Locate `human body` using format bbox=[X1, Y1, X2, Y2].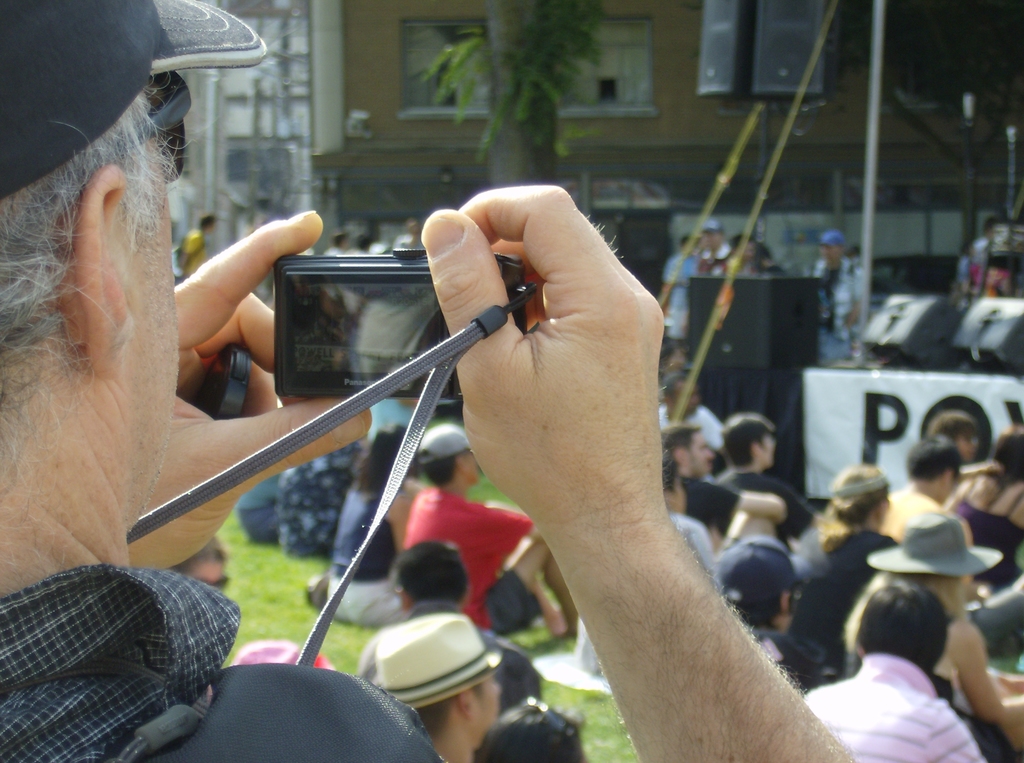
bbox=[389, 429, 585, 651].
